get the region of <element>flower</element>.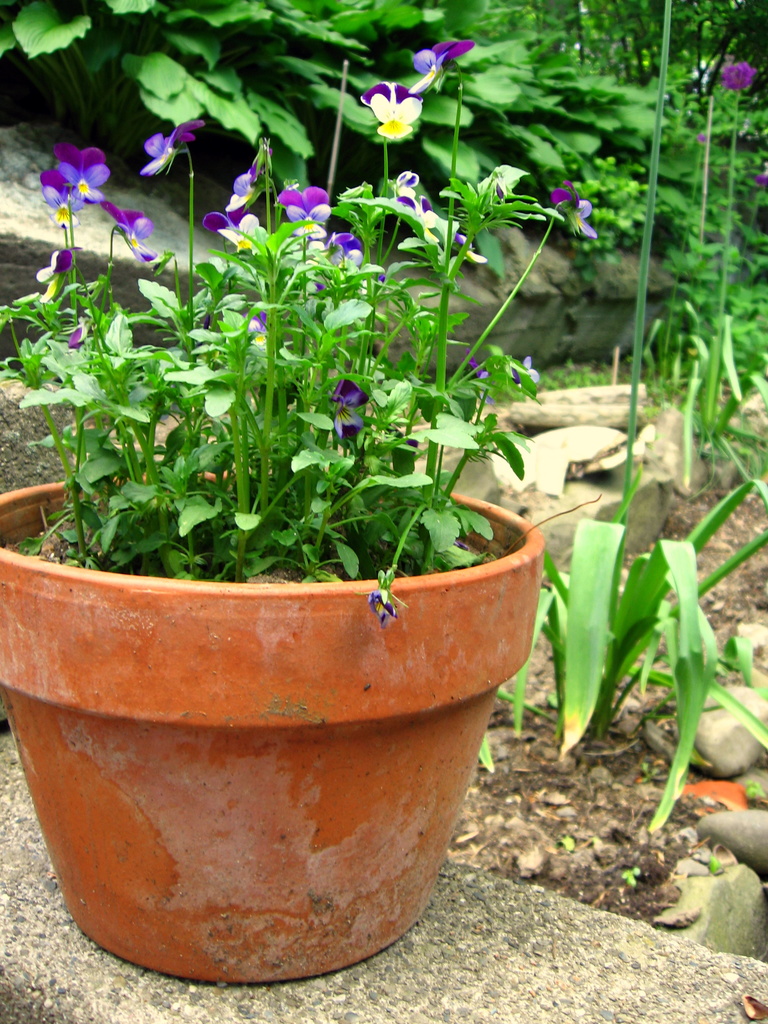
left=142, top=113, right=203, bottom=175.
